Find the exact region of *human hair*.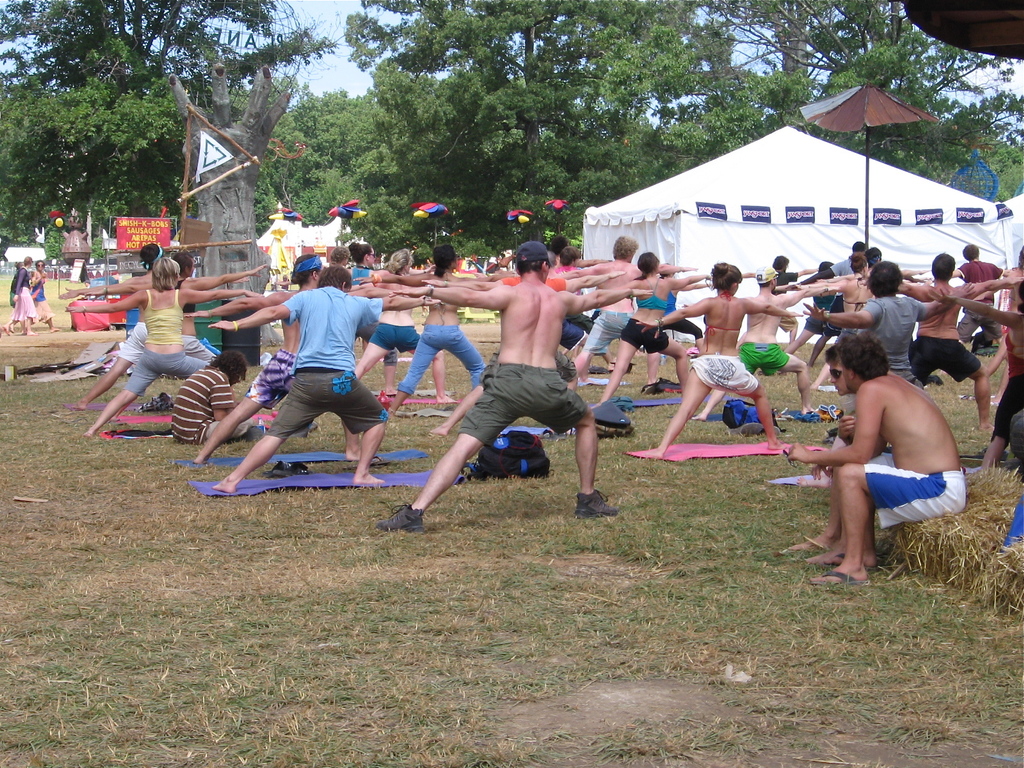
Exact region: (961,243,979,260).
